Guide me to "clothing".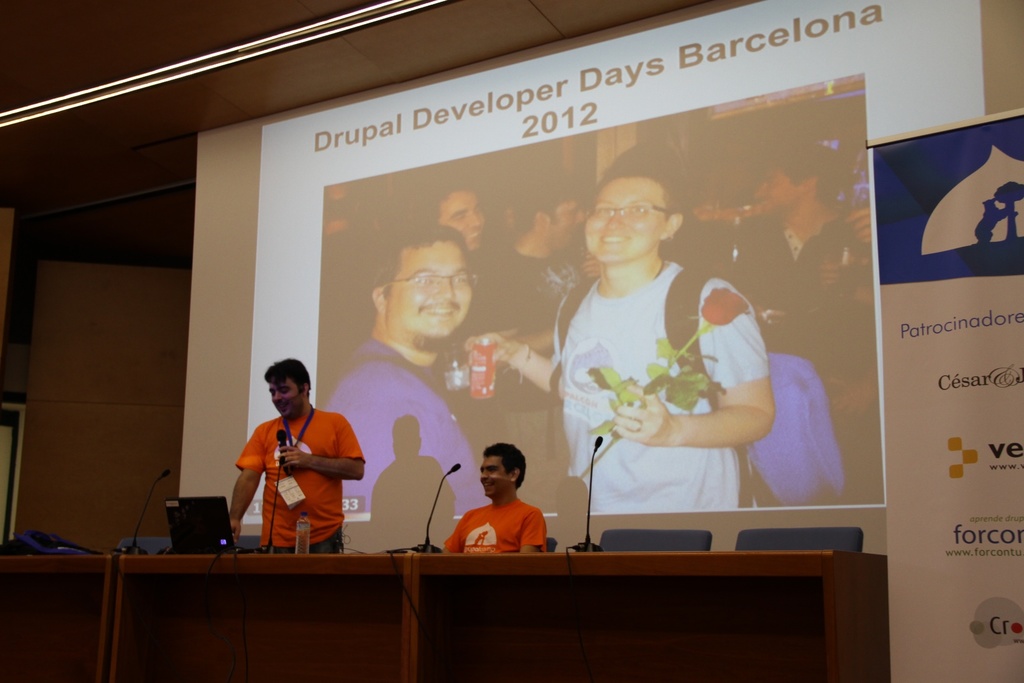
Guidance: (x1=442, y1=498, x2=549, y2=556).
